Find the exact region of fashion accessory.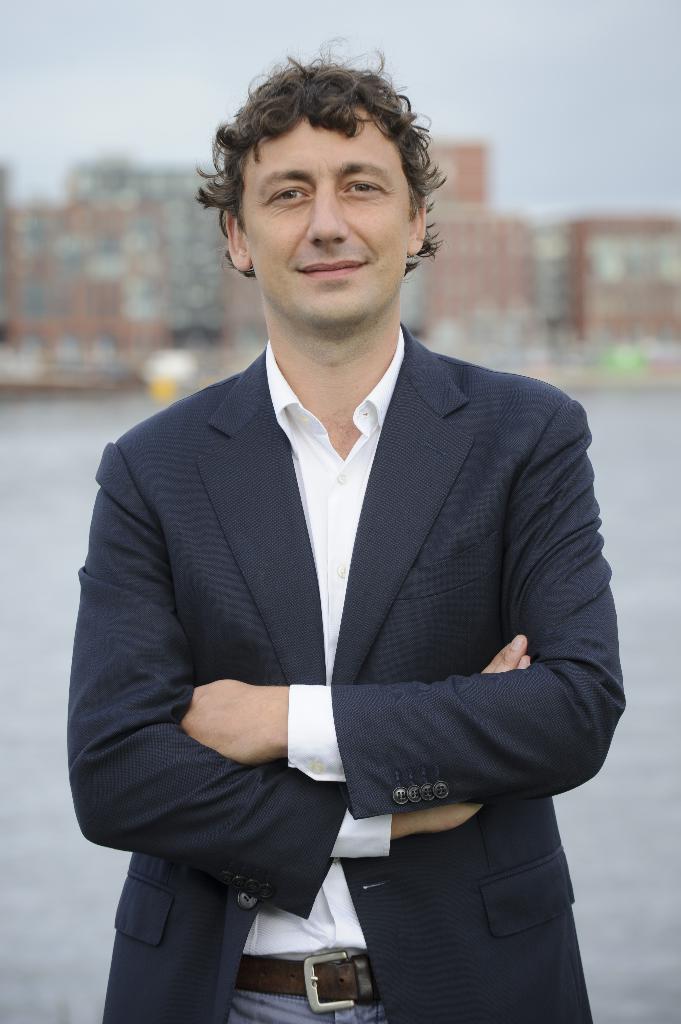
Exact region: (left=228, top=946, right=384, bottom=1012).
